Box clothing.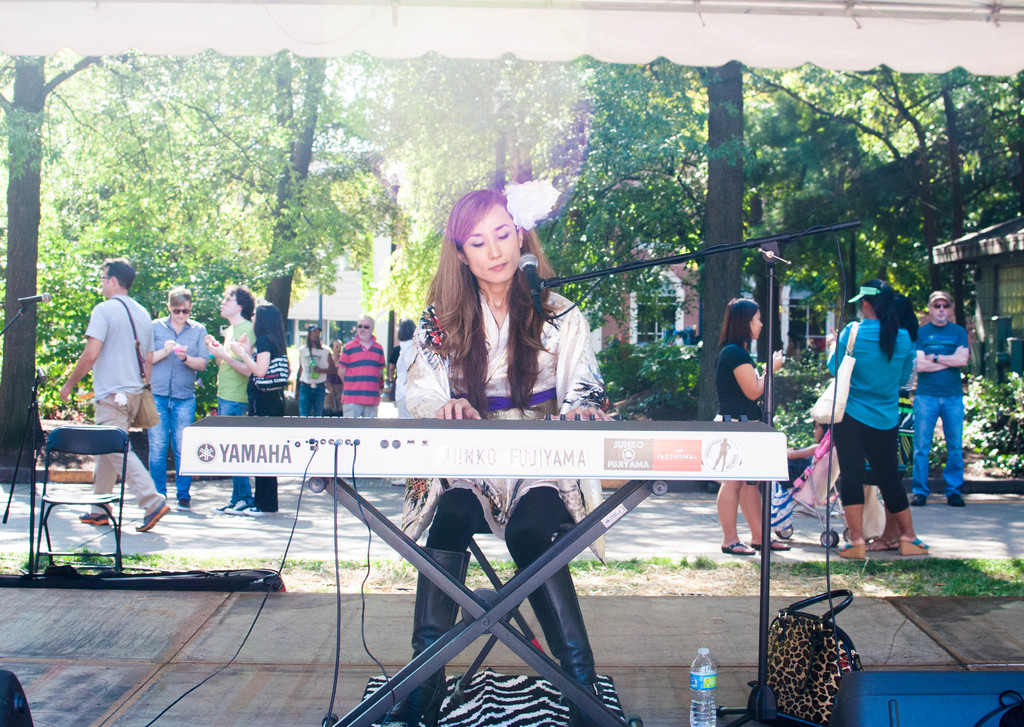
[714, 329, 769, 482].
